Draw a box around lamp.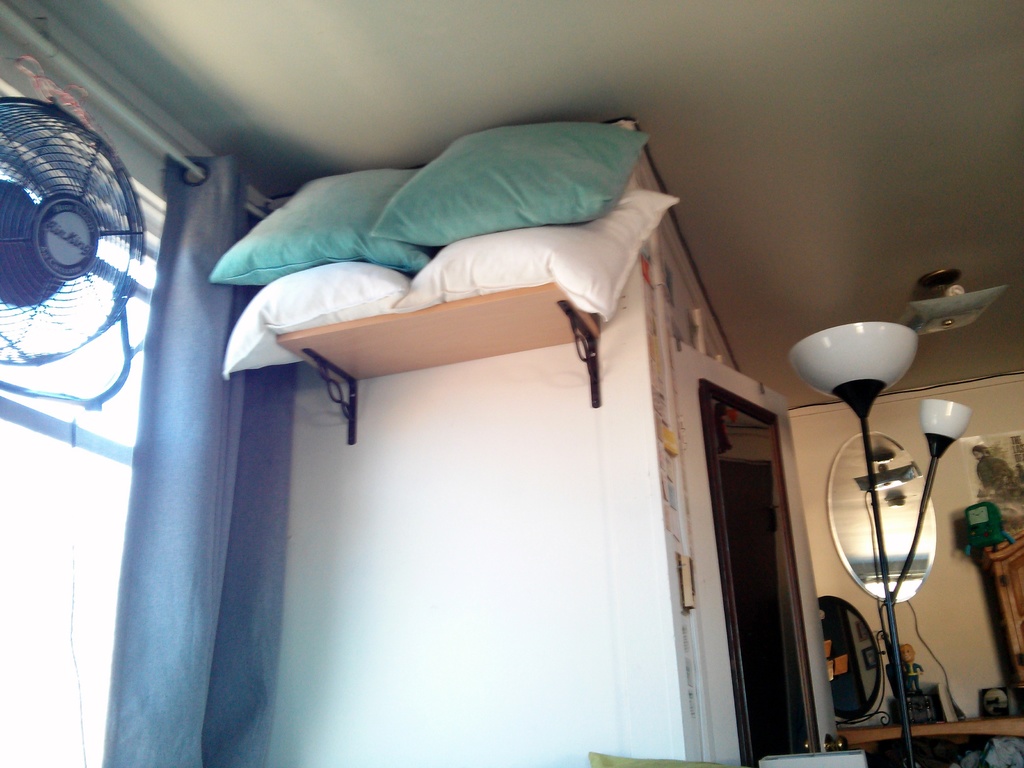
(x1=890, y1=400, x2=973, y2=596).
